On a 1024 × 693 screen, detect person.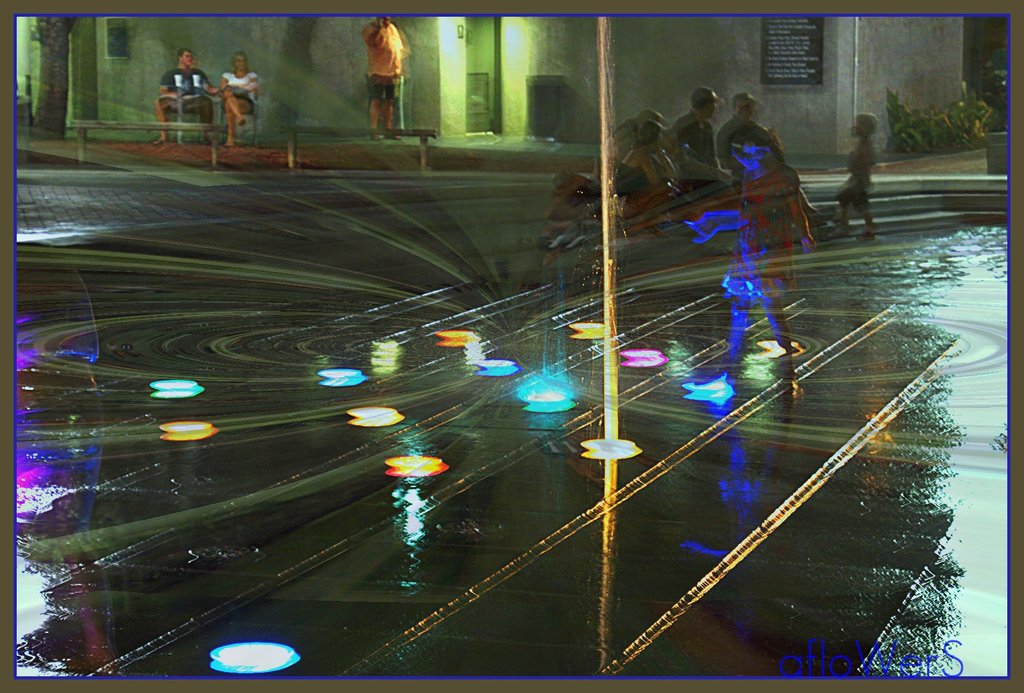
box(538, 168, 622, 247).
